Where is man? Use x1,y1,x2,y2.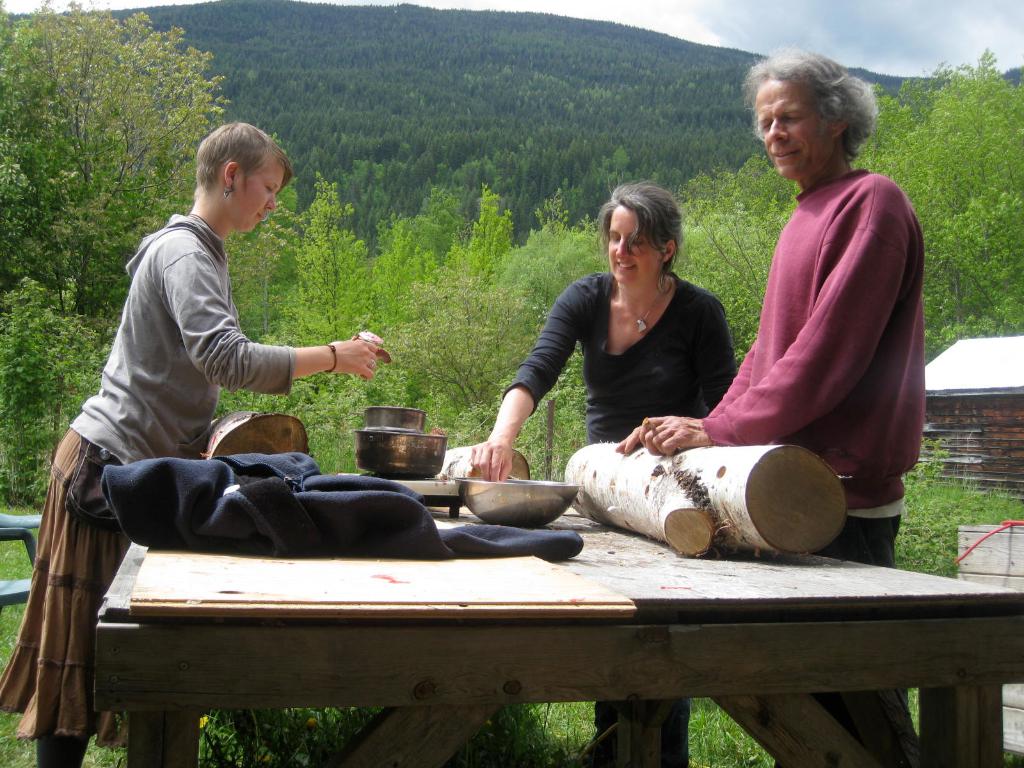
601,39,936,767.
